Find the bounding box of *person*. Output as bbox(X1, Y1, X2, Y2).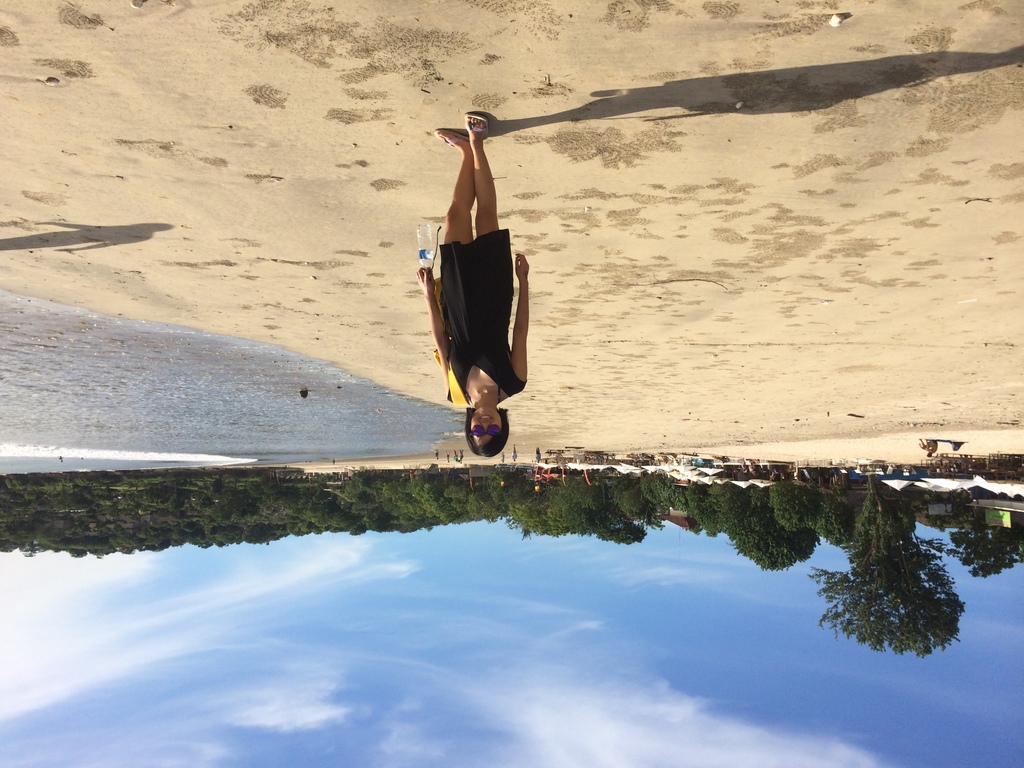
bbox(459, 448, 463, 464).
